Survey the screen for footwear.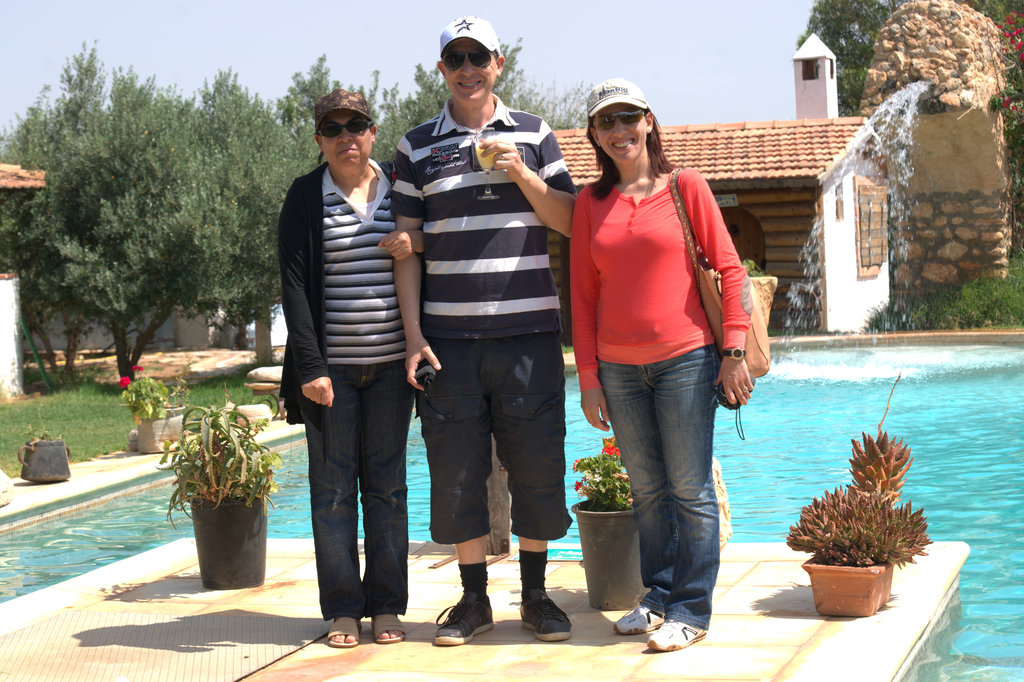
Survey found: bbox=[612, 603, 666, 635].
